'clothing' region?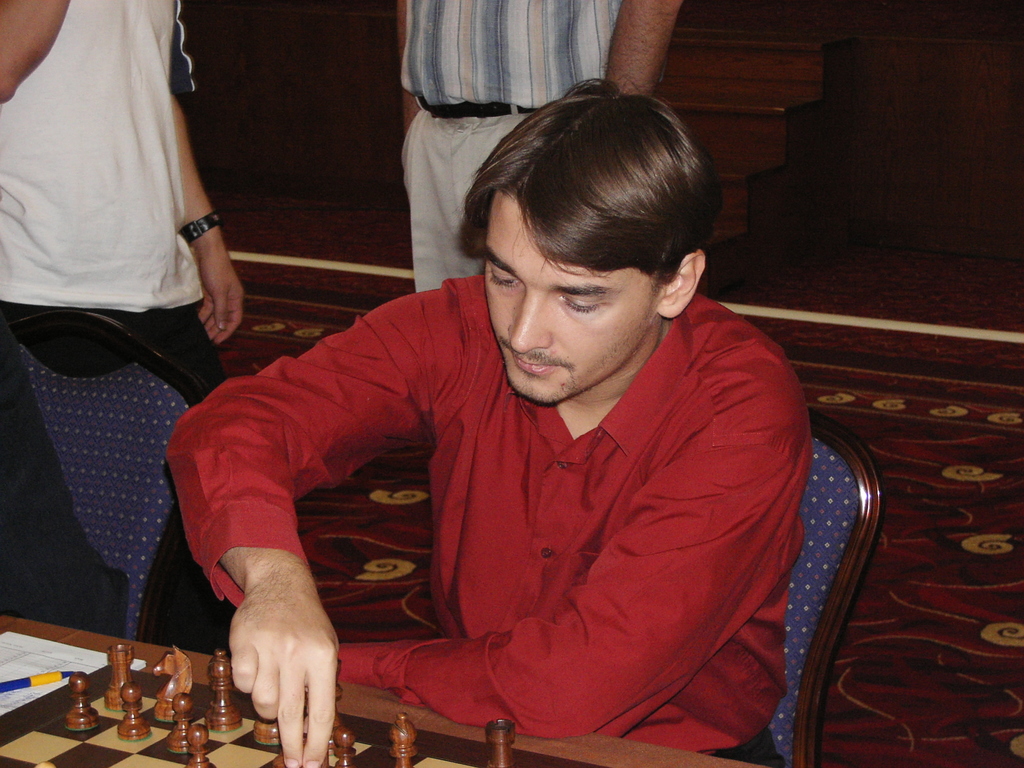
l=338, t=280, r=821, b=757
